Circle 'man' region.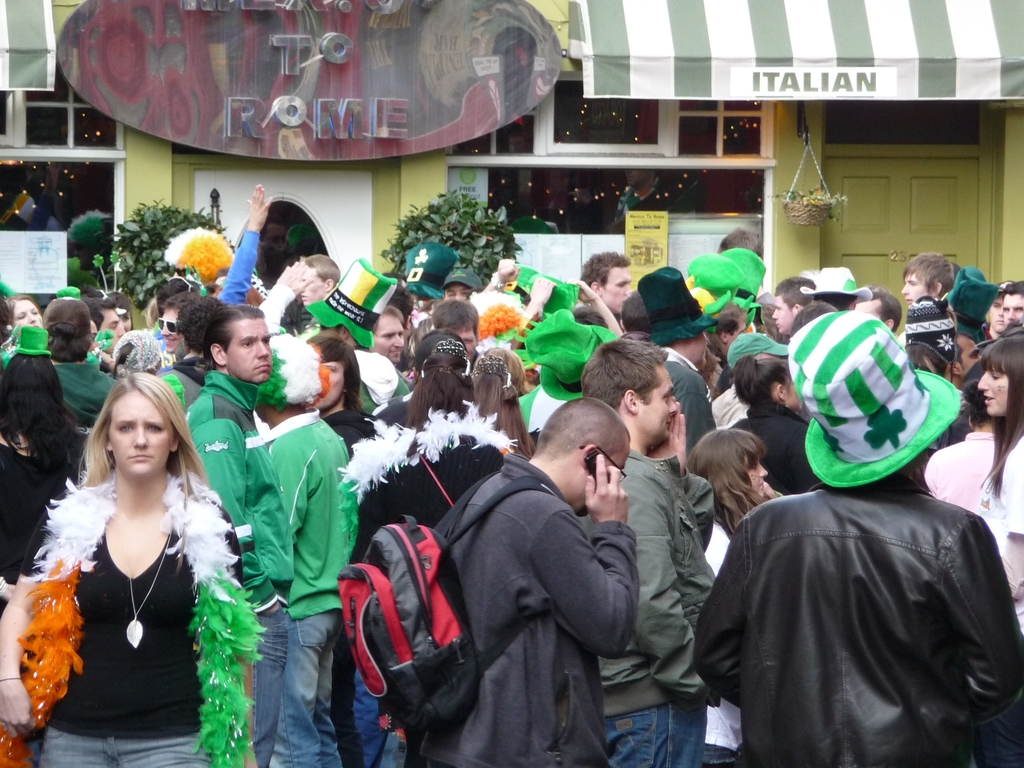
Region: <region>716, 246, 769, 361</region>.
